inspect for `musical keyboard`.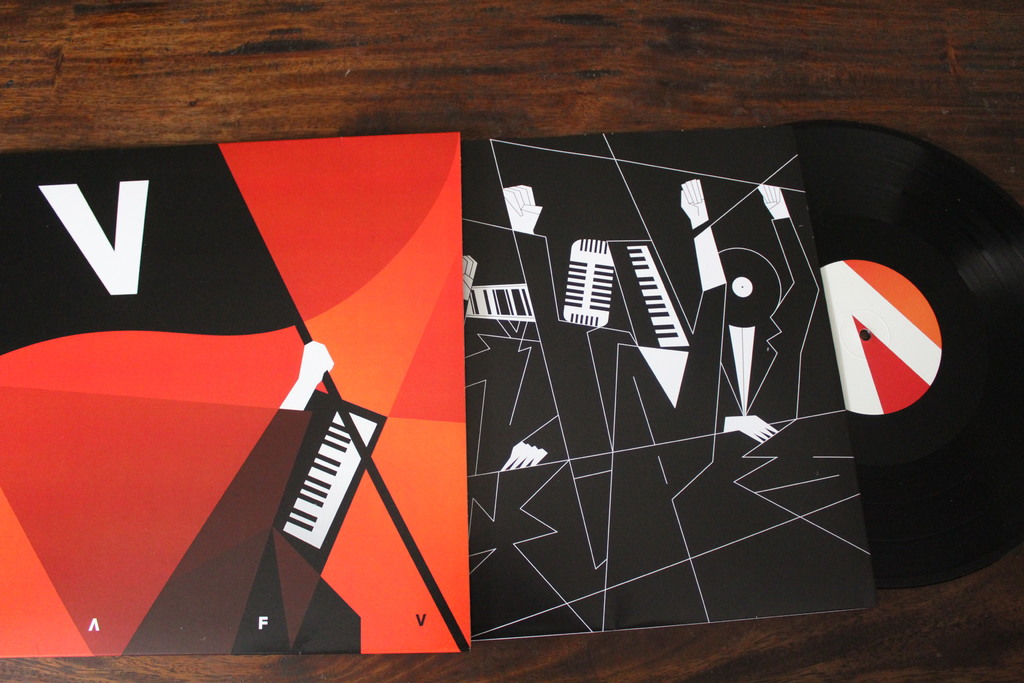
Inspection: (left=605, top=242, right=692, bottom=352).
